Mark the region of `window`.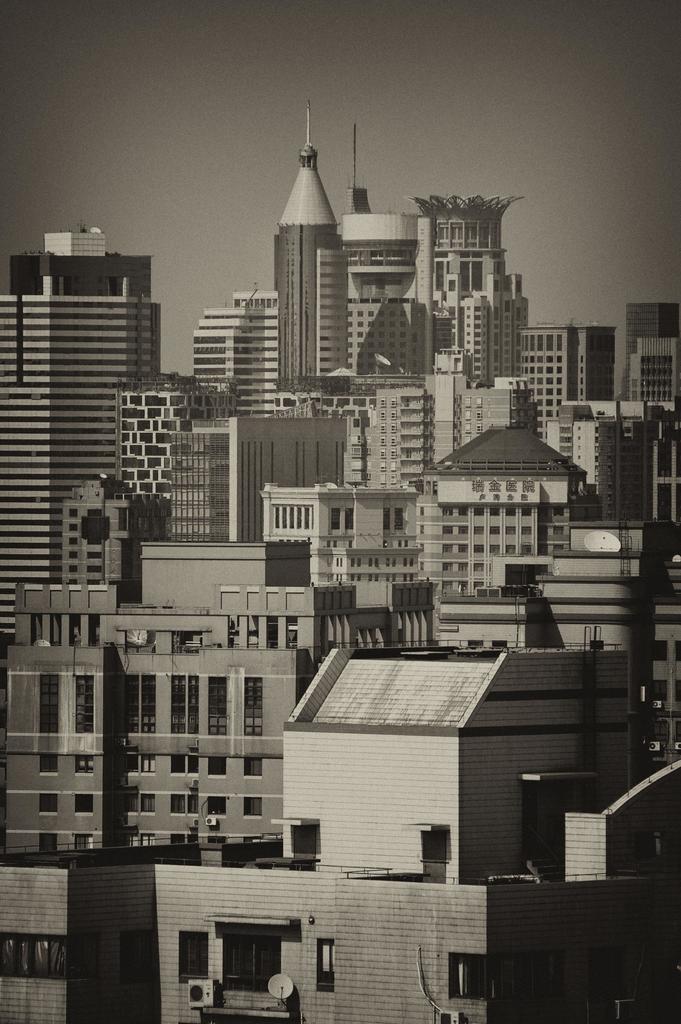
Region: left=190, top=675, right=200, bottom=734.
